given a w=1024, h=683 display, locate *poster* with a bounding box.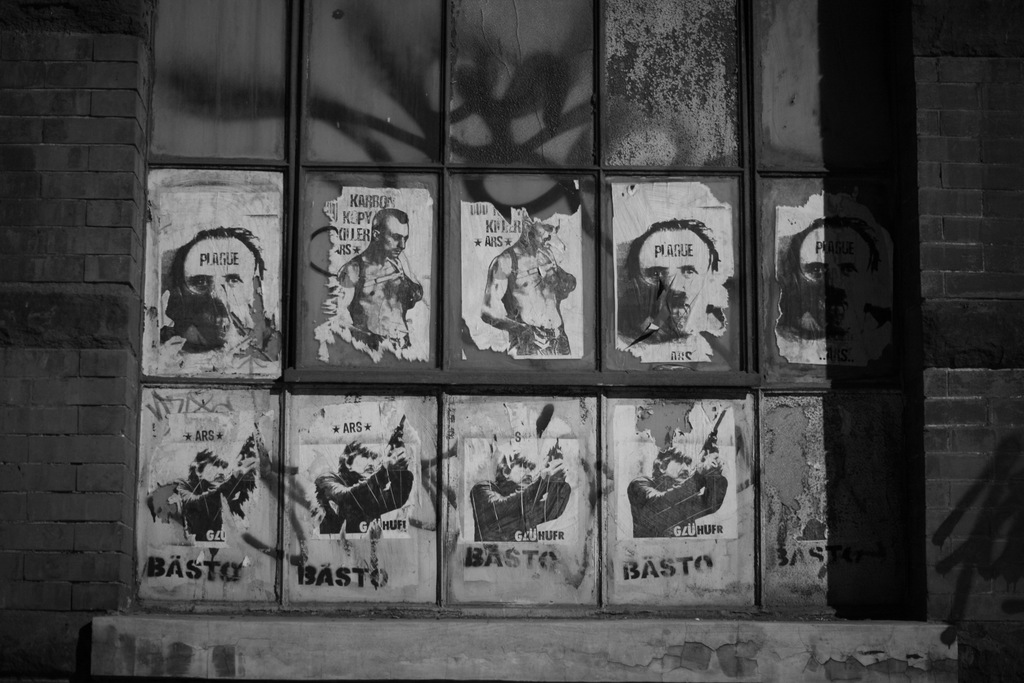
Located: bbox=[458, 202, 584, 358].
